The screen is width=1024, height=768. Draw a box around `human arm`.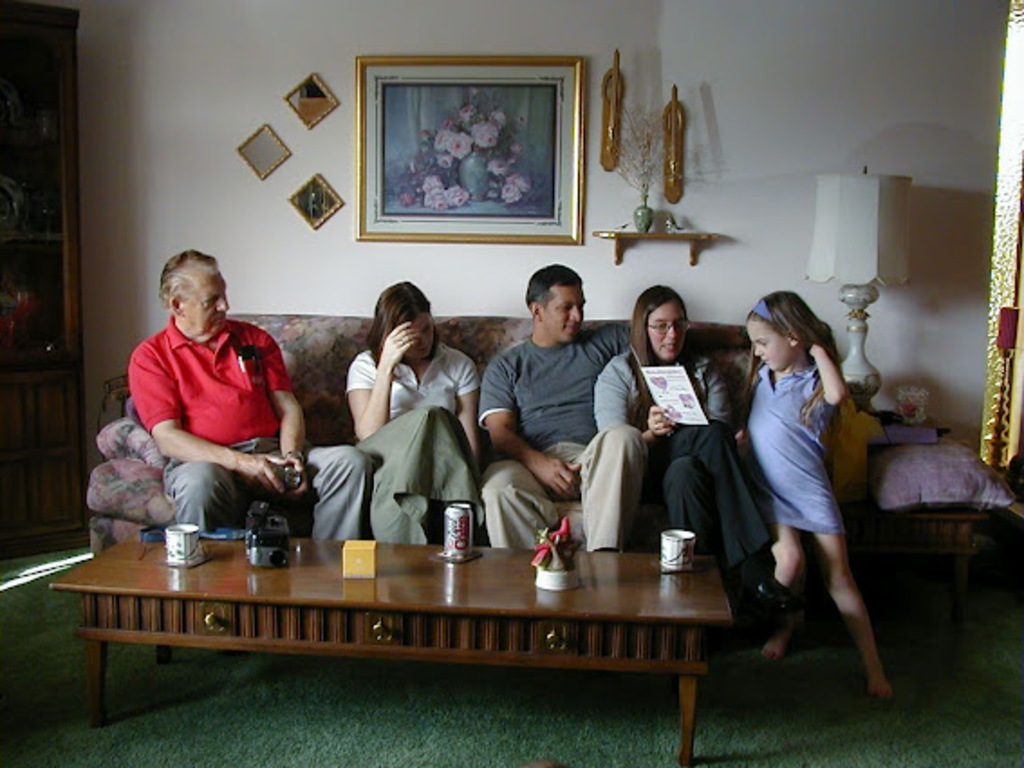
Rect(591, 372, 677, 452).
